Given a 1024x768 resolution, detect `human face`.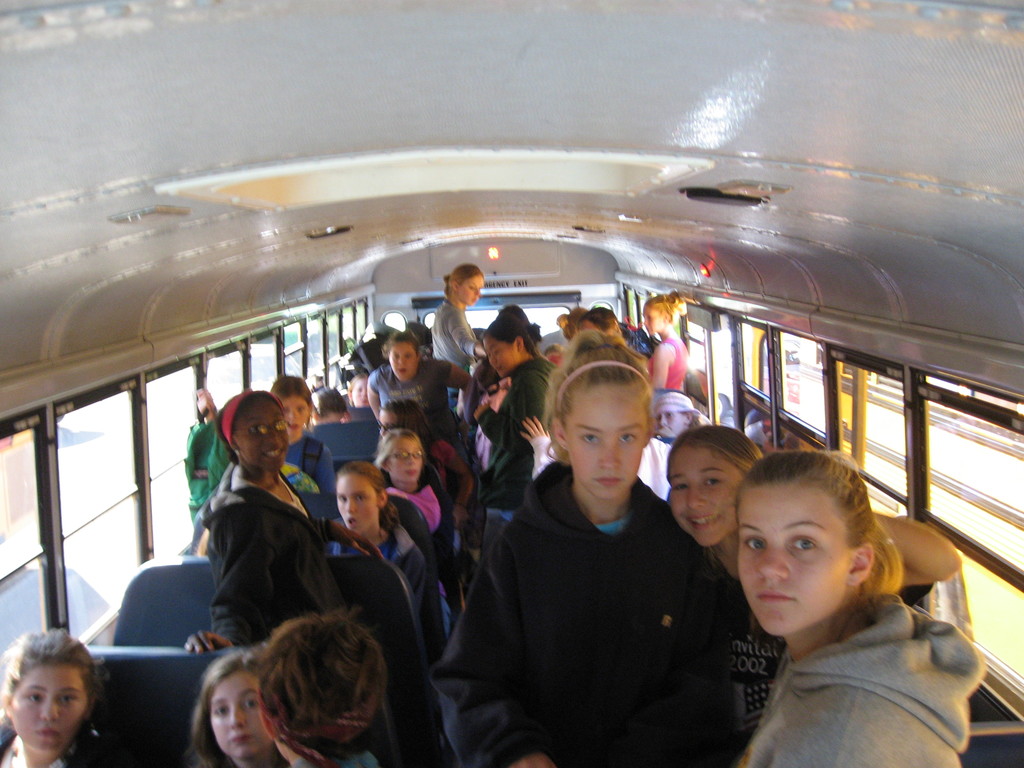
<region>665, 454, 738, 543</region>.
